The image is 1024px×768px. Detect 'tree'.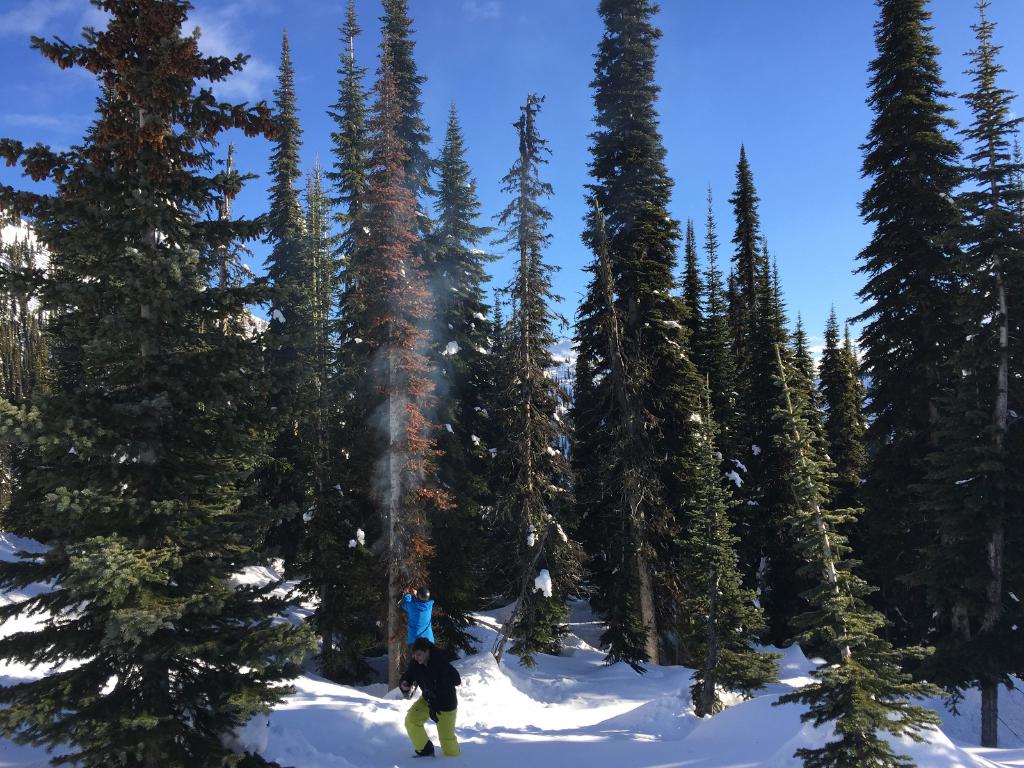
Detection: bbox=(942, 0, 1023, 750).
